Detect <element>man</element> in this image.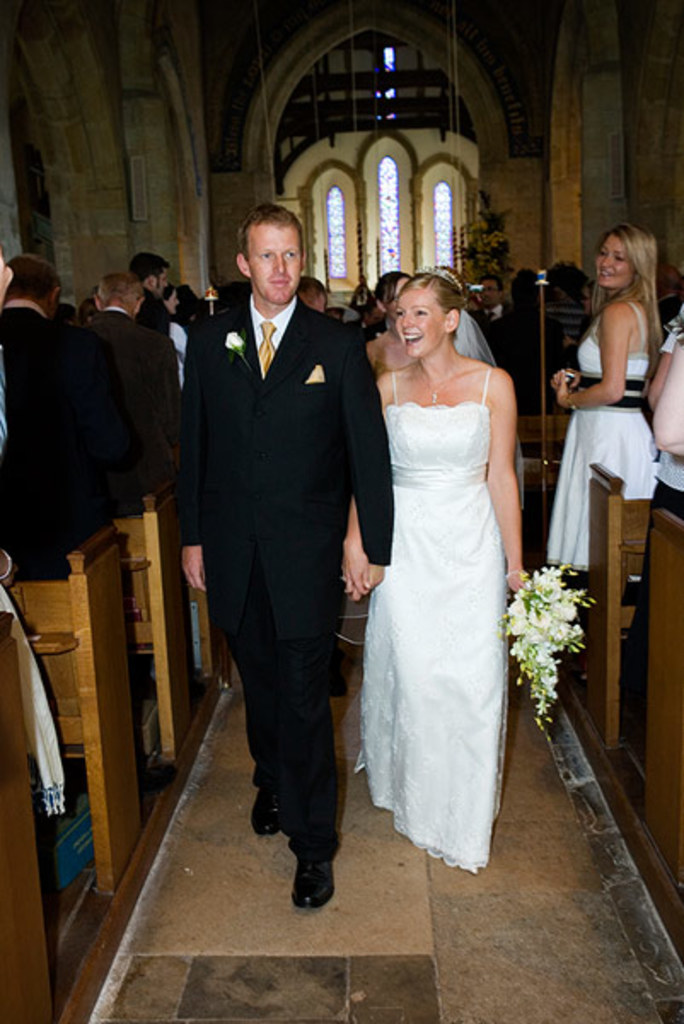
Detection: 0,251,130,580.
